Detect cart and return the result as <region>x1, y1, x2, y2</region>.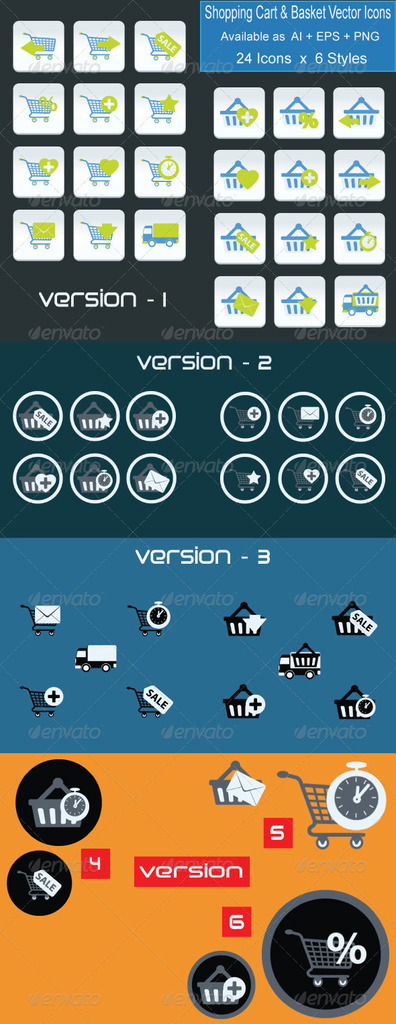
<region>281, 928, 355, 988</region>.
